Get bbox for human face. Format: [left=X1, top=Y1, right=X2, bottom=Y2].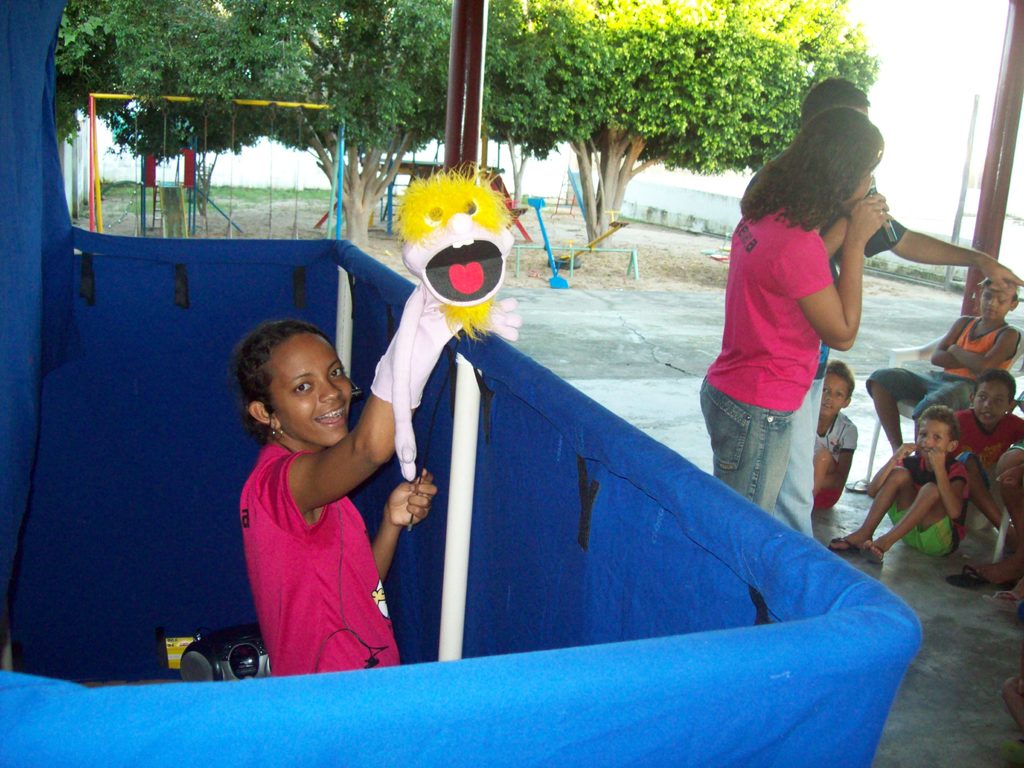
[left=821, top=373, right=851, bottom=416].
